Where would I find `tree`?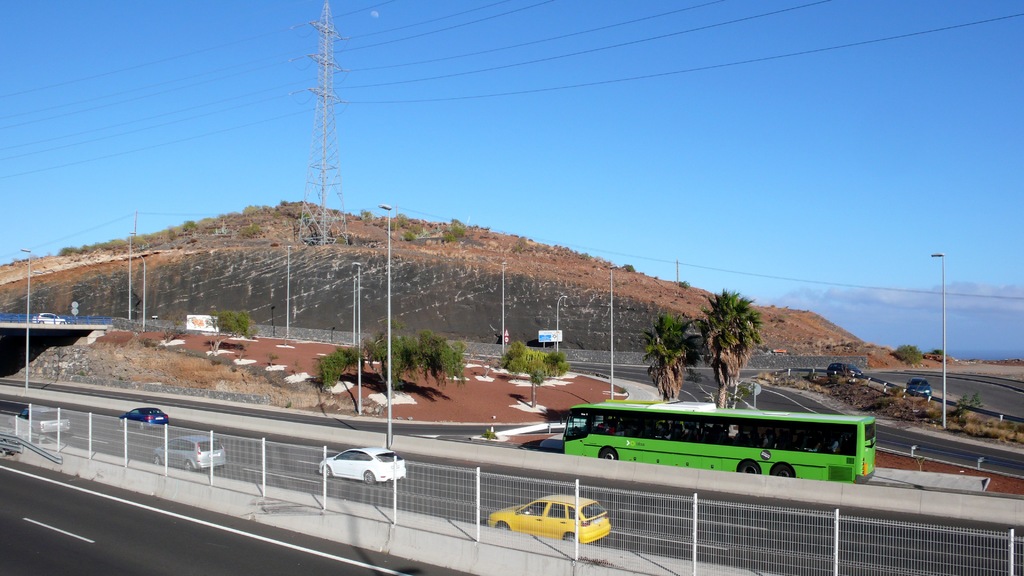
At {"left": 698, "top": 286, "right": 766, "bottom": 413}.
